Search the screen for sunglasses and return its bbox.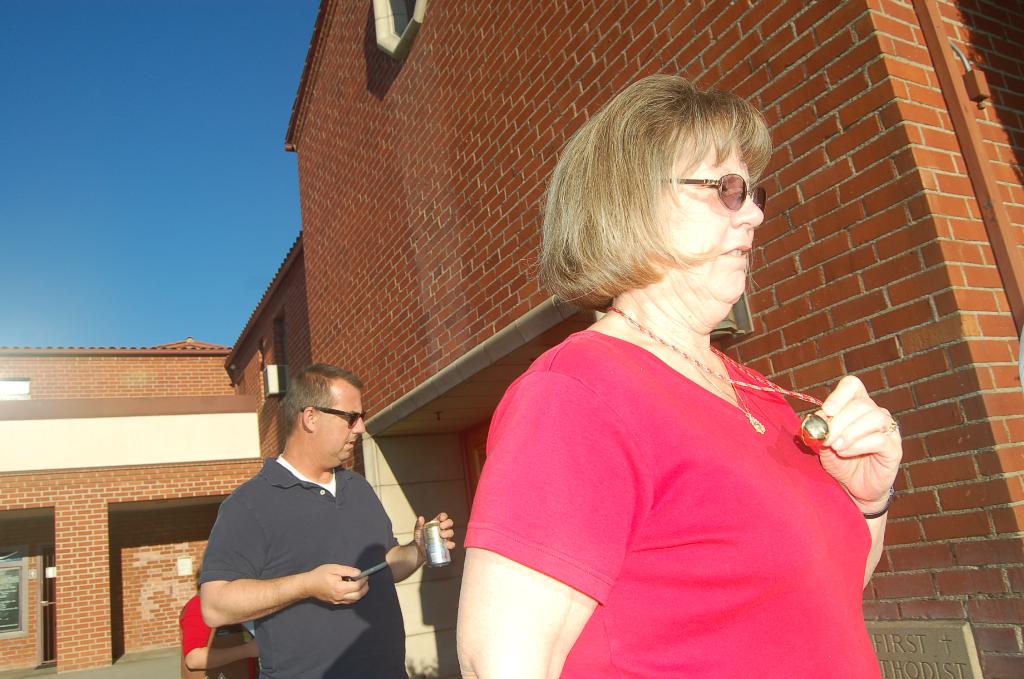
Found: Rect(653, 172, 774, 215).
